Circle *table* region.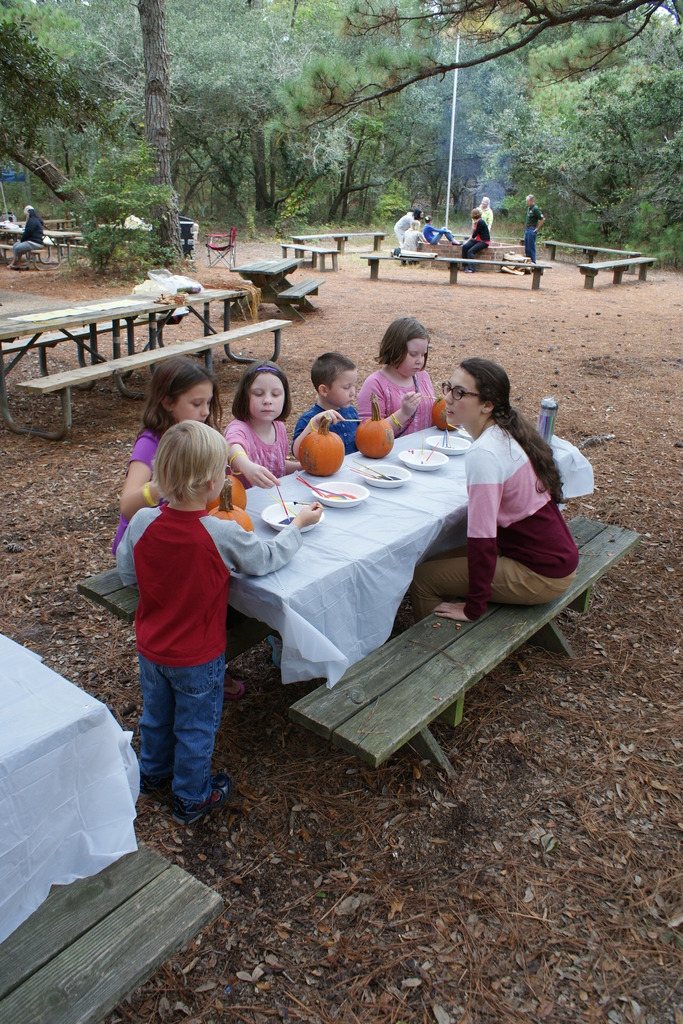
Region: 580,254,652,287.
